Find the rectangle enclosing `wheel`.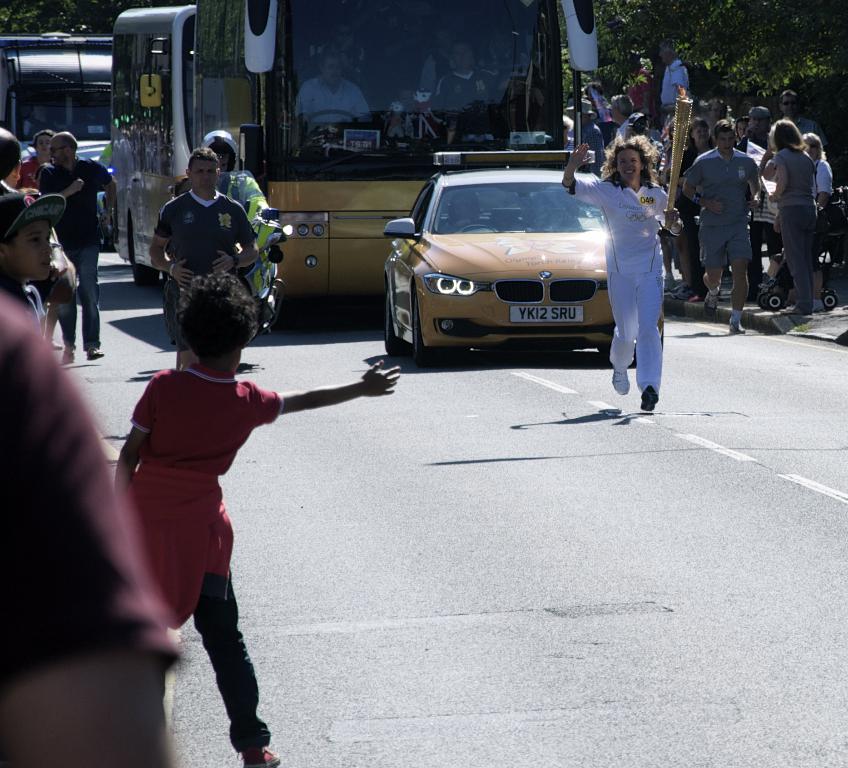
765:293:785:312.
